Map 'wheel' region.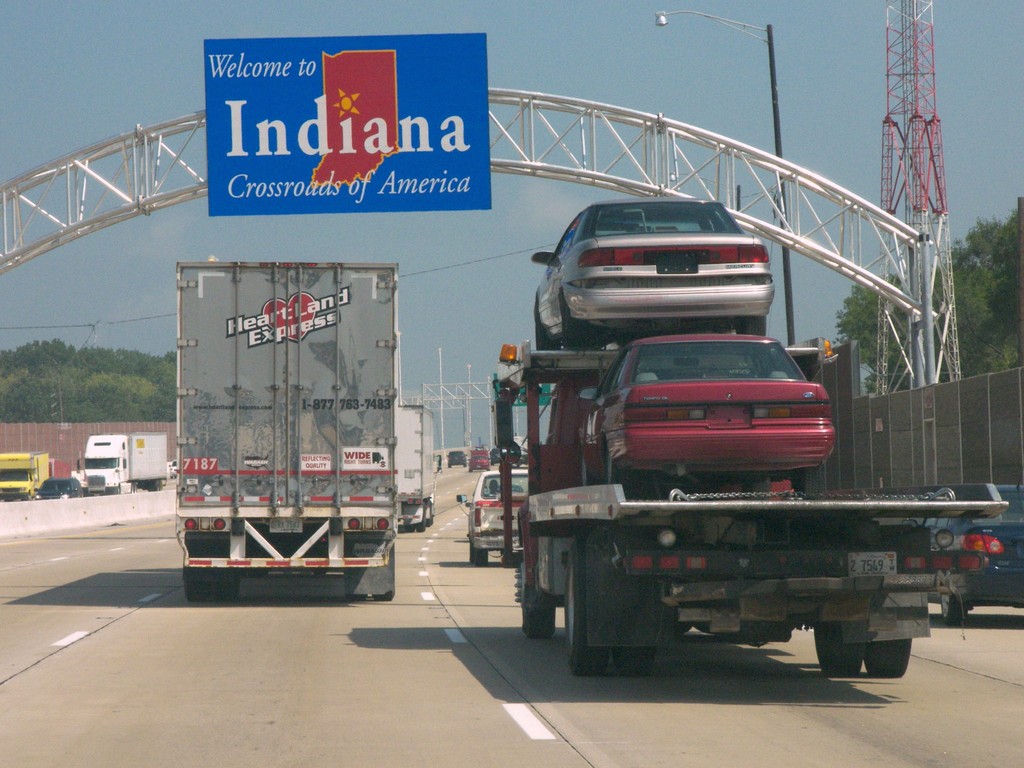
Mapped to <region>563, 306, 588, 349</region>.
